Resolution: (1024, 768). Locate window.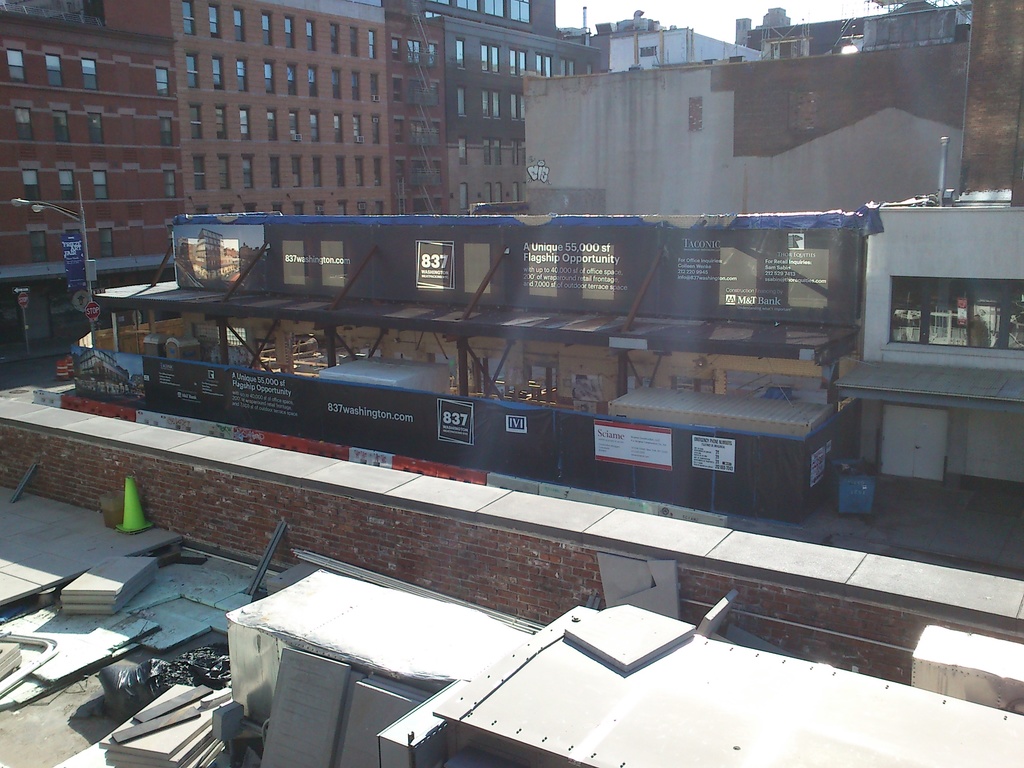
[378, 204, 383, 214].
